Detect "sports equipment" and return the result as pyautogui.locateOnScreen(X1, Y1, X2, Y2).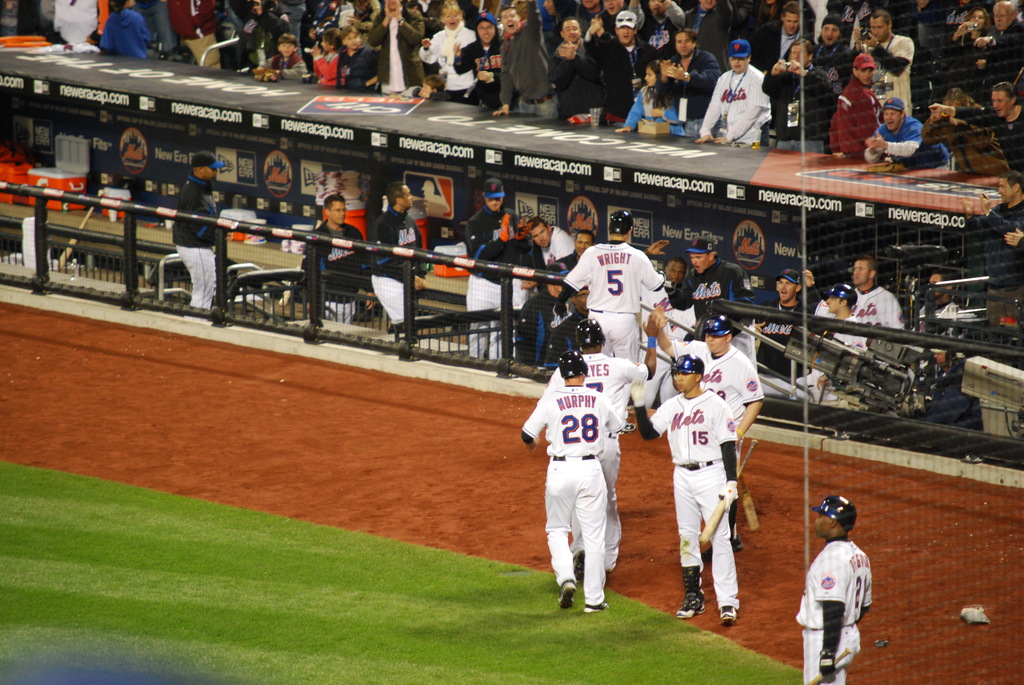
pyautogui.locateOnScreen(671, 356, 703, 374).
